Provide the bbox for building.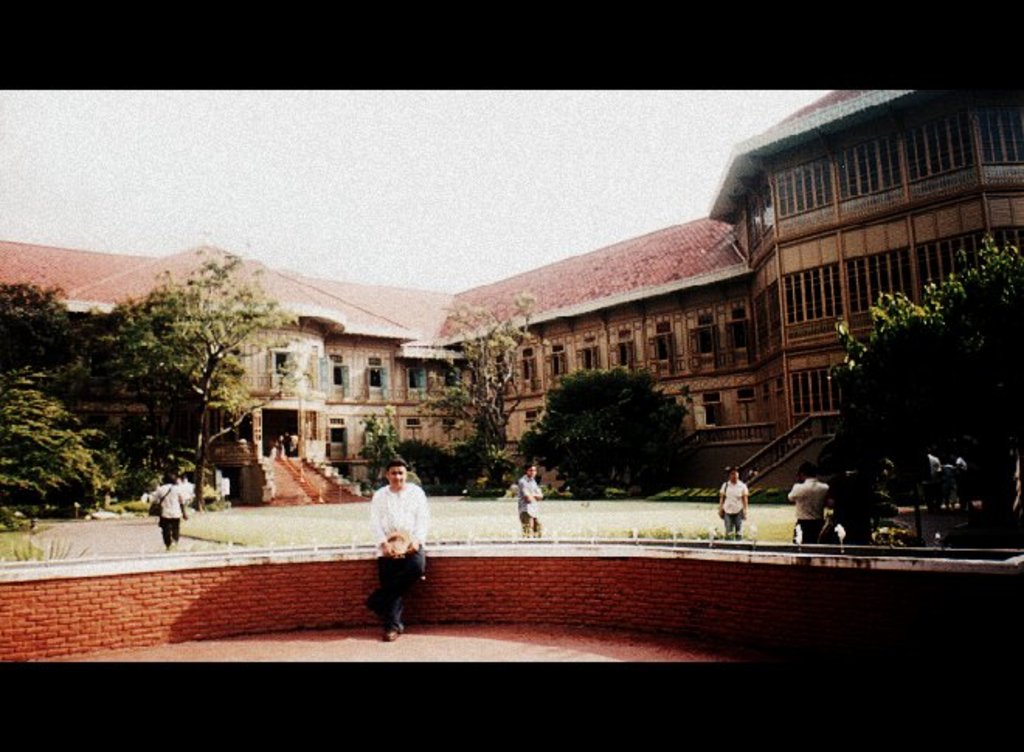
[0,84,1022,493].
